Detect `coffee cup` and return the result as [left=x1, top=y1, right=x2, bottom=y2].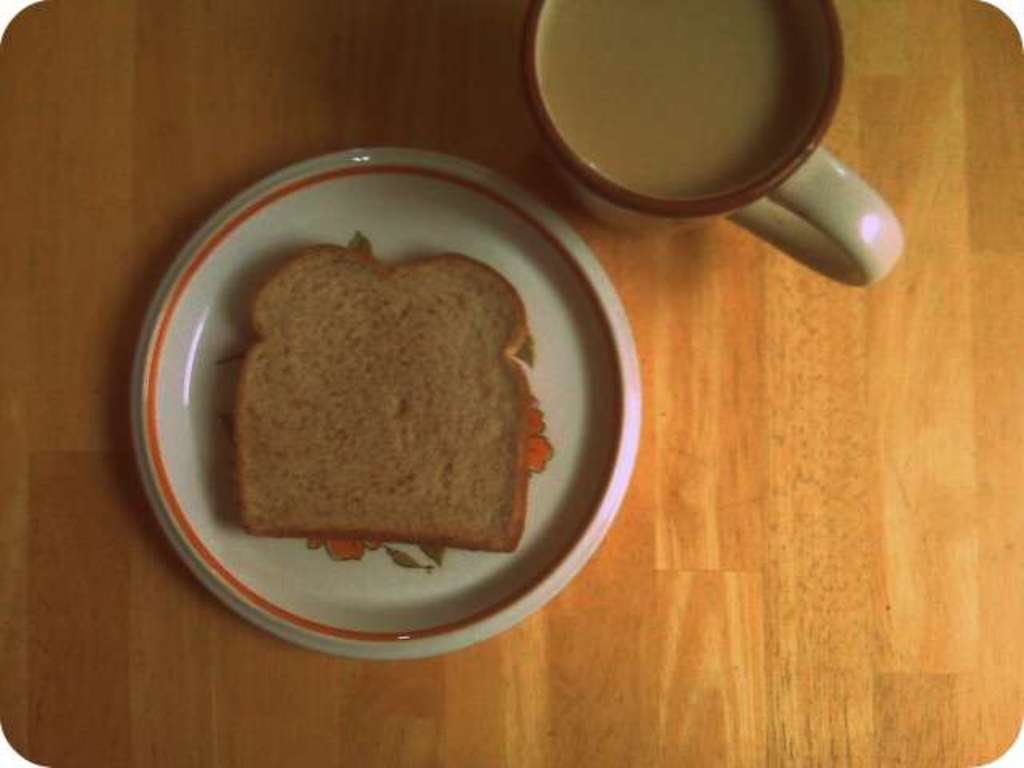
[left=523, top=0, right=899, bottom=290].
